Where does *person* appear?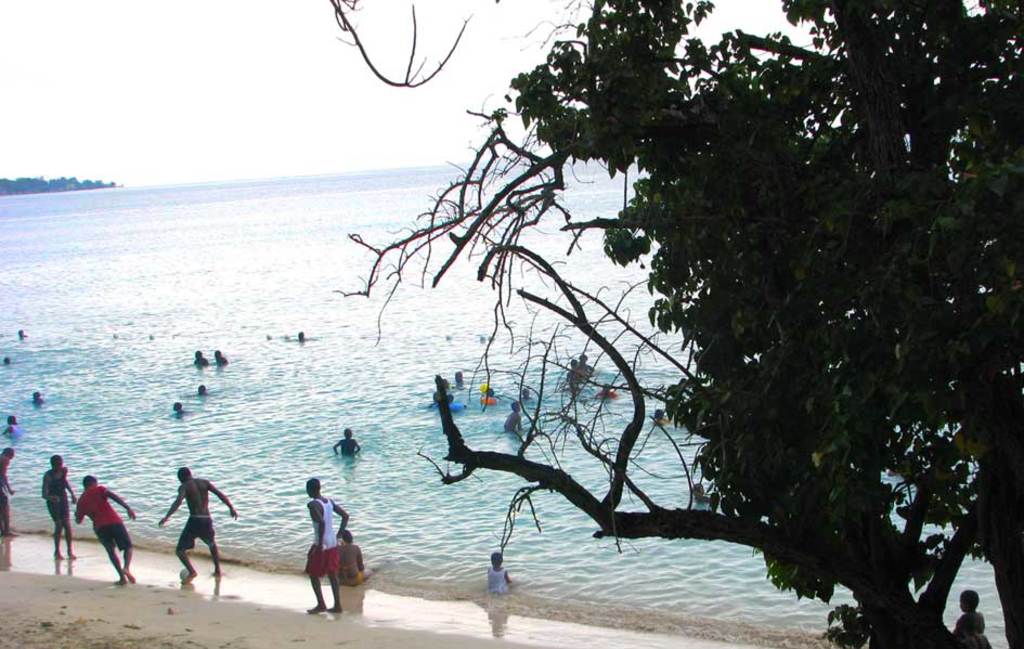
Appears at 334 531 374 590.
